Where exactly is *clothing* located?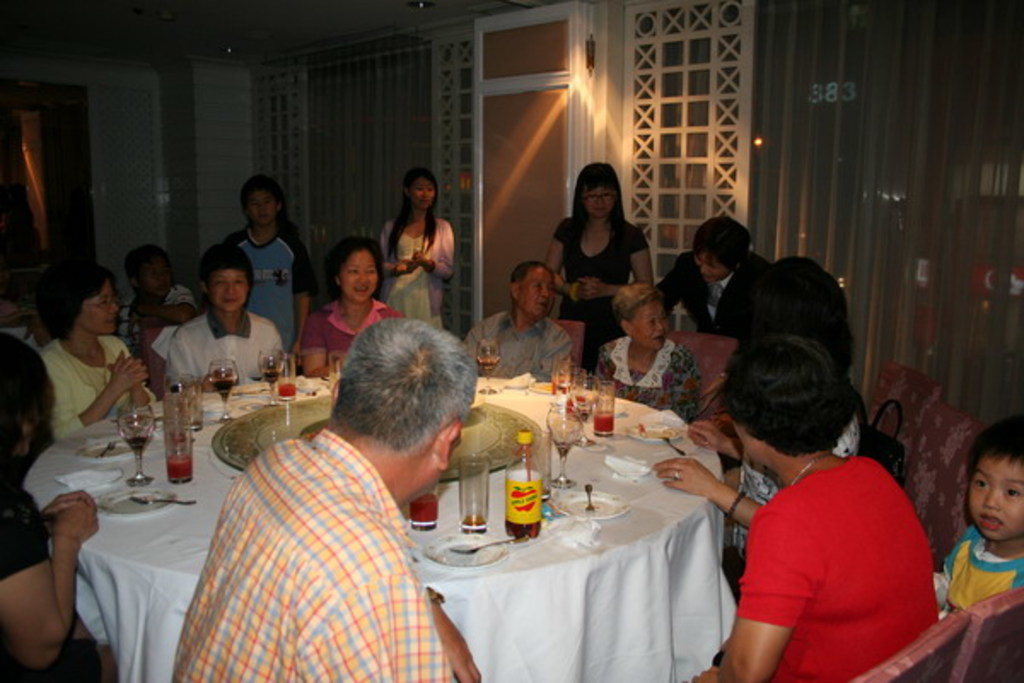
Its bounding box is 942,524,1022,606.
